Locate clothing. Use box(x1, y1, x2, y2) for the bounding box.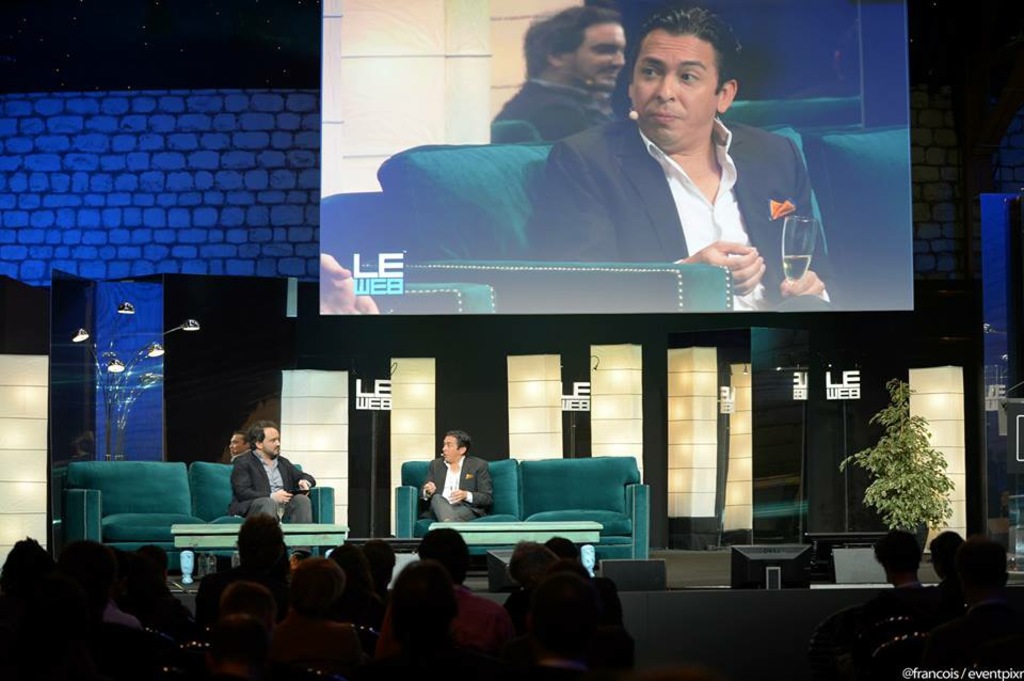
box(501, 115, 842, 351).
